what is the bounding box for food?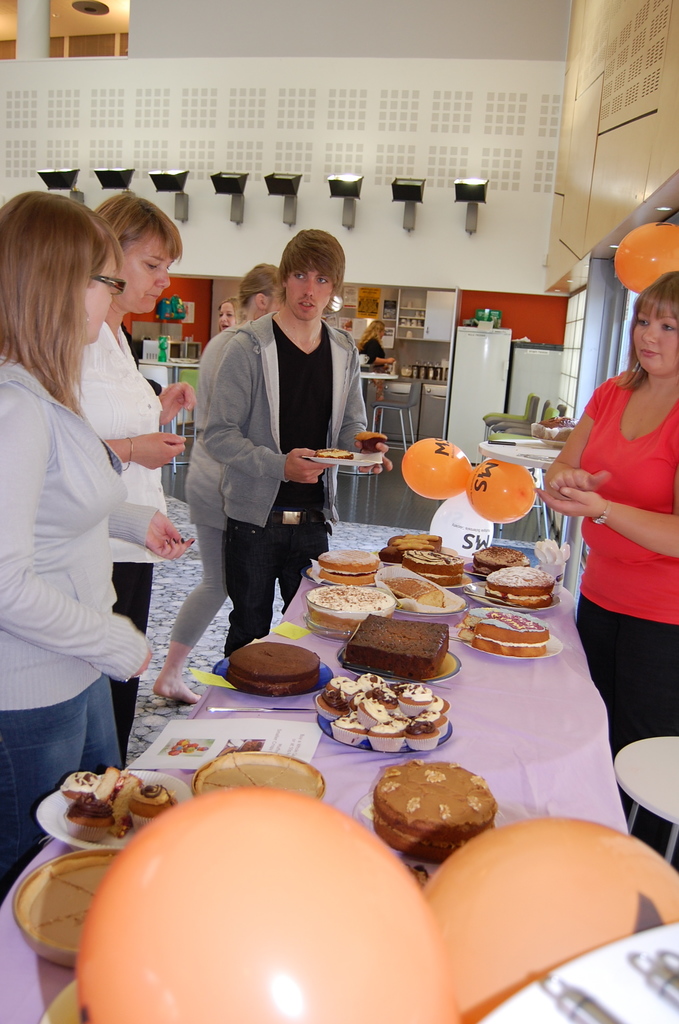
{"left": 59, "top": 765, "right": 176, "bottom": 844}.
